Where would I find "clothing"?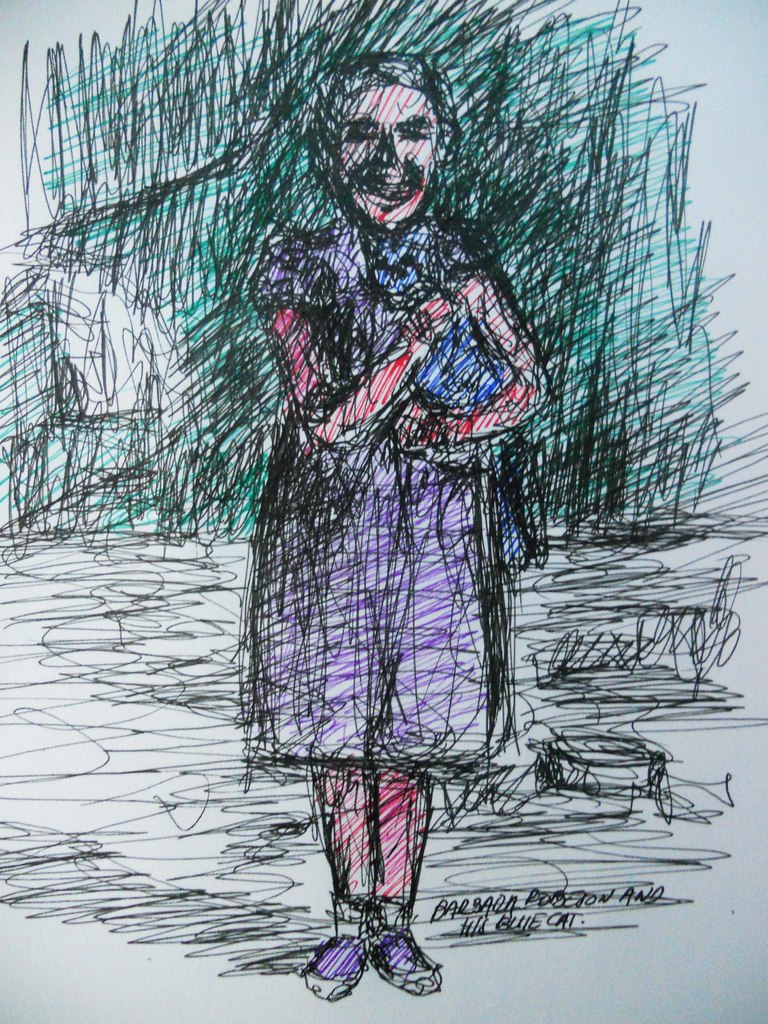
At (left=220, top=115, right=569, bottom=841).
